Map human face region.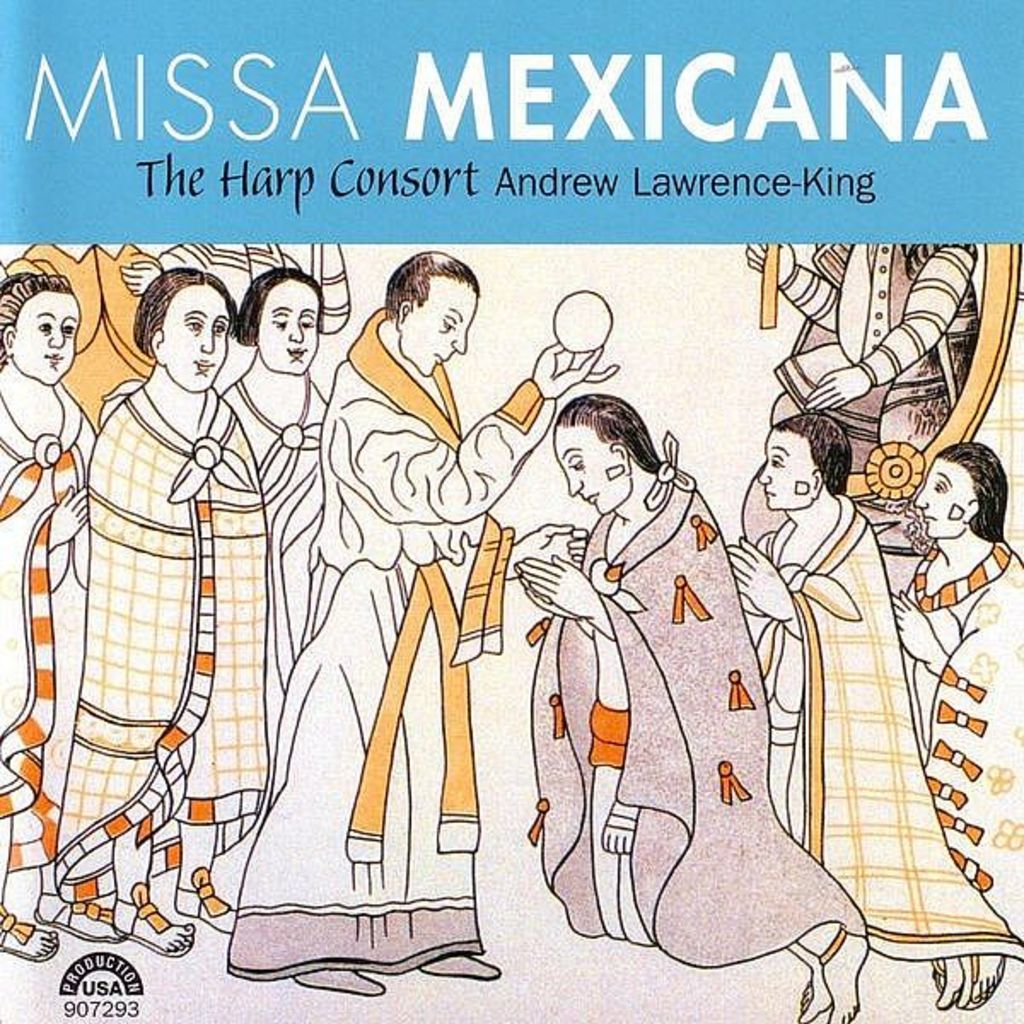
Mapped to <region>411, 282, 461, 370</region>.
